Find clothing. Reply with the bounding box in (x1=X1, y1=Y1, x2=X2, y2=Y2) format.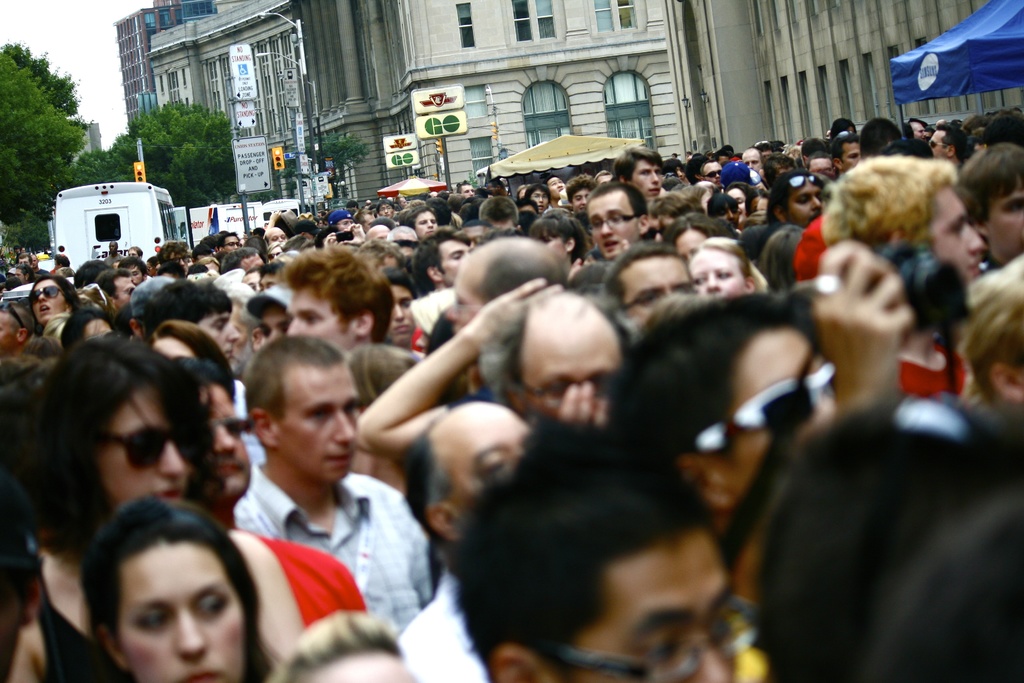
(x1=35, y1=556, x2=129, y2=682).
